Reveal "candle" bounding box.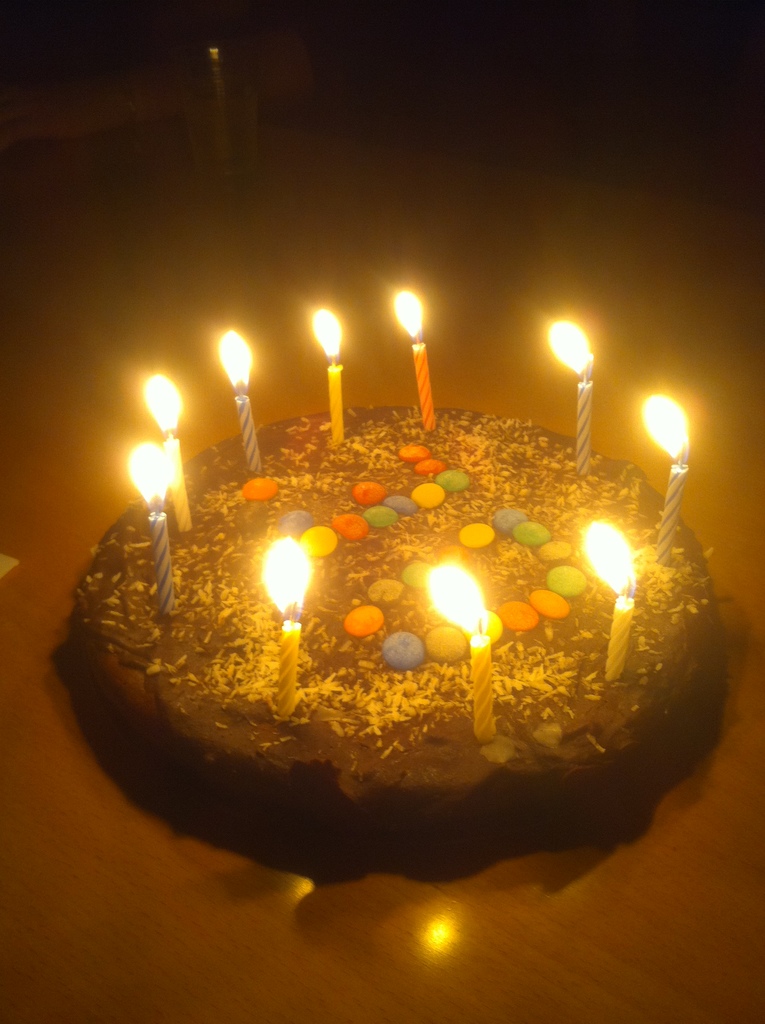
Revealed: {"left": 577, "top": 524, "right": 635, "bottom": 689}.
